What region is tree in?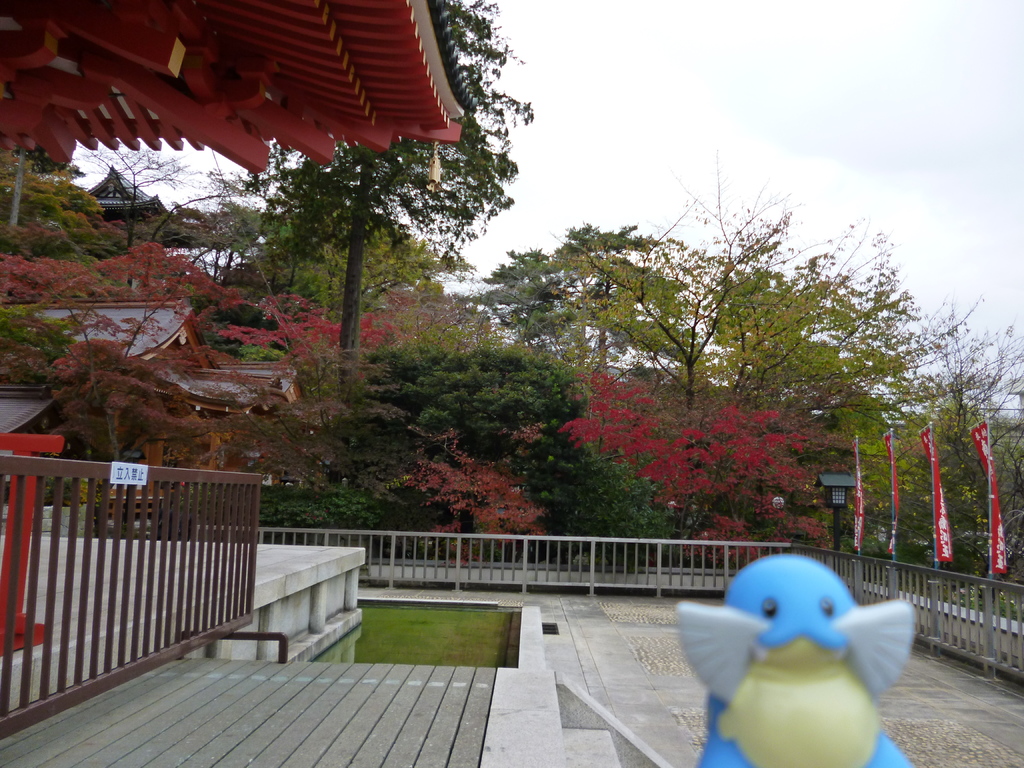
[x1=471, y1=223, x2=666, y2=389].
